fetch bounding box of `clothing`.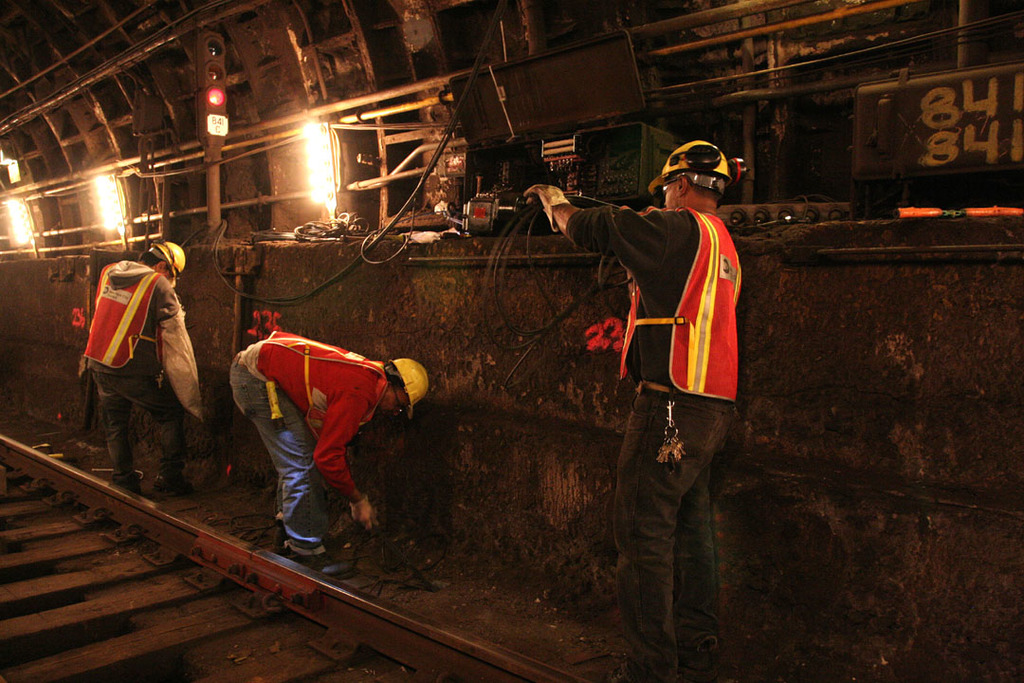
Bbox: [564,208,747,666].
